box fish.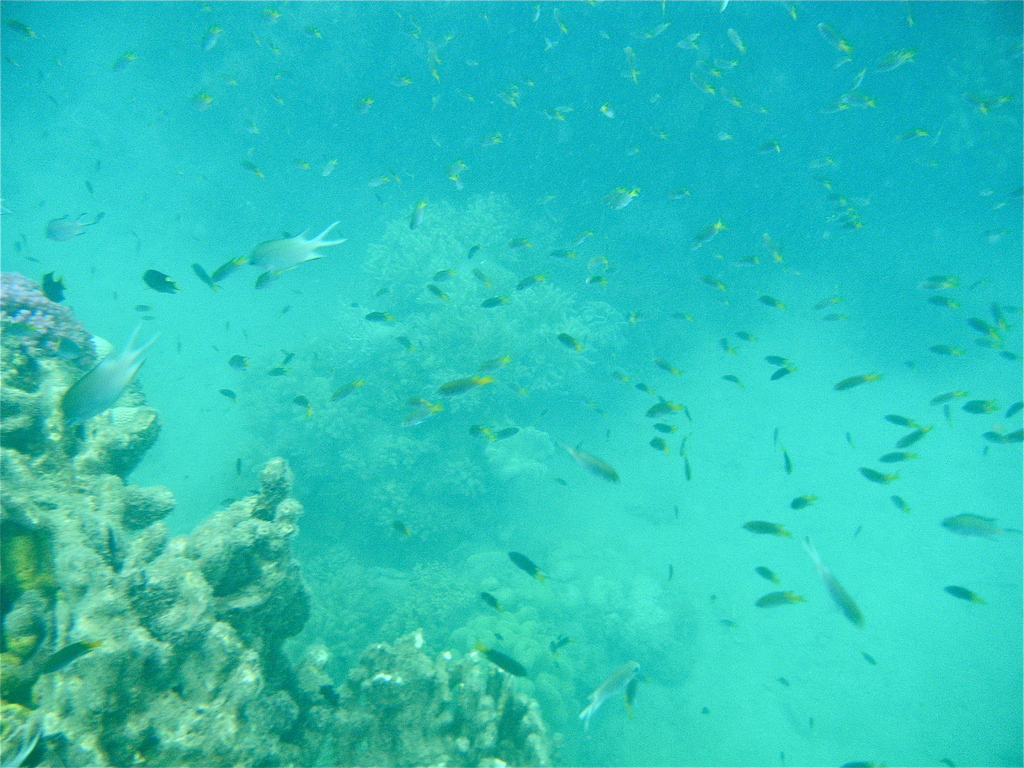
{"left": 966, "top": 315, "right": 990, "bottom": 331}.
